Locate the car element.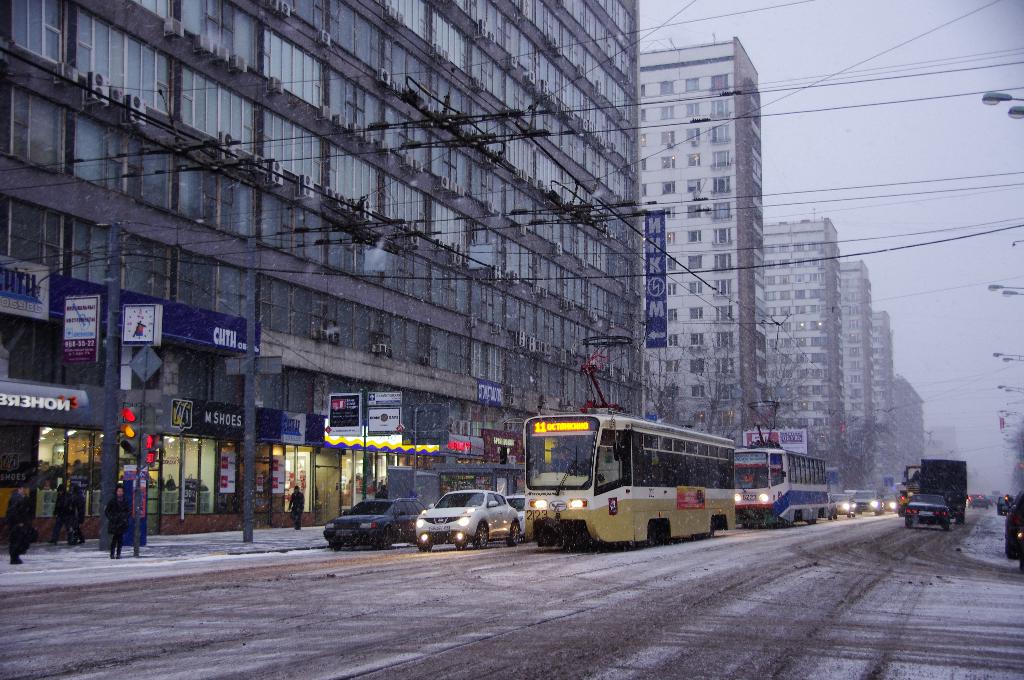
Element bbox: x1=413 y1=487 x2=522 y2=551.
